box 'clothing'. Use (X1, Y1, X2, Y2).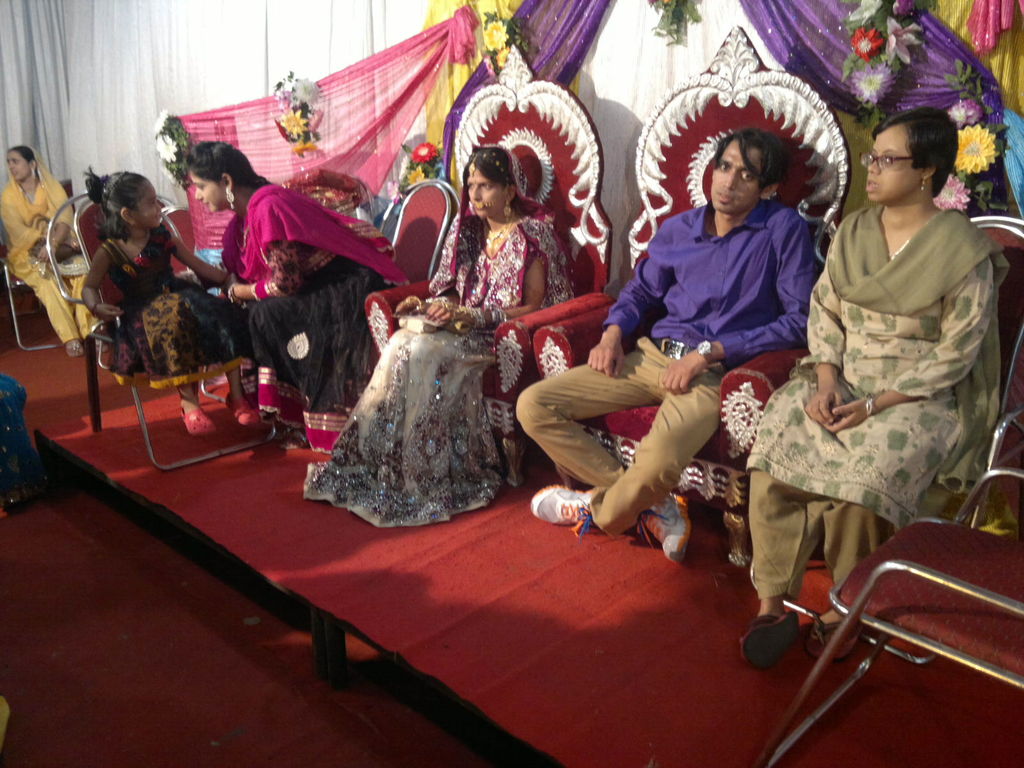
(733, 205, 1014, 612).
